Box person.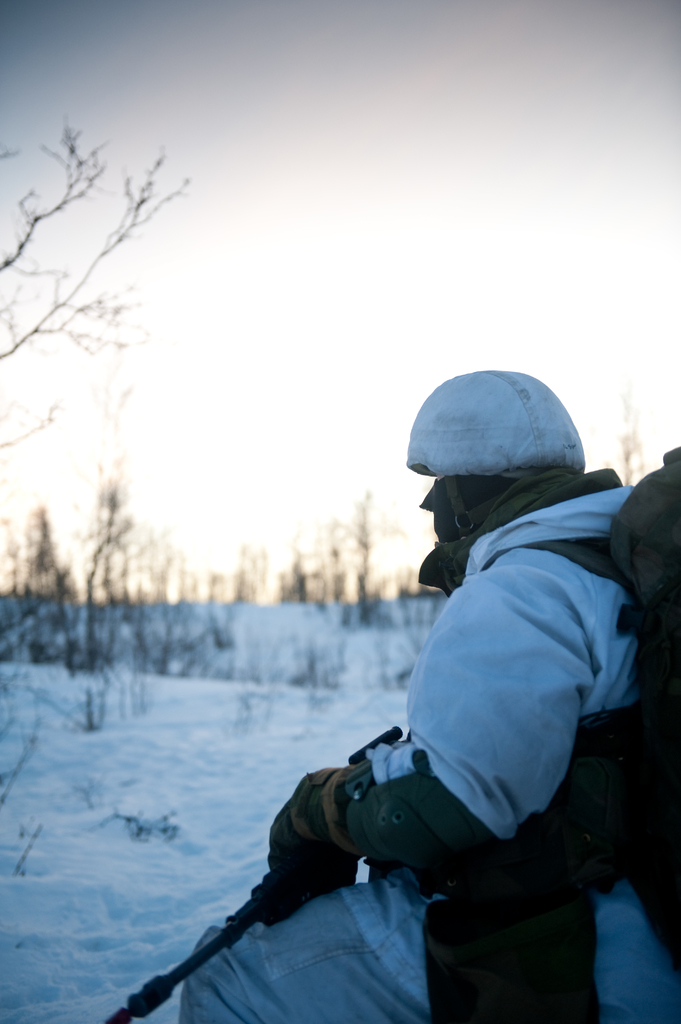
locate(175, 365, 680, 1021).
